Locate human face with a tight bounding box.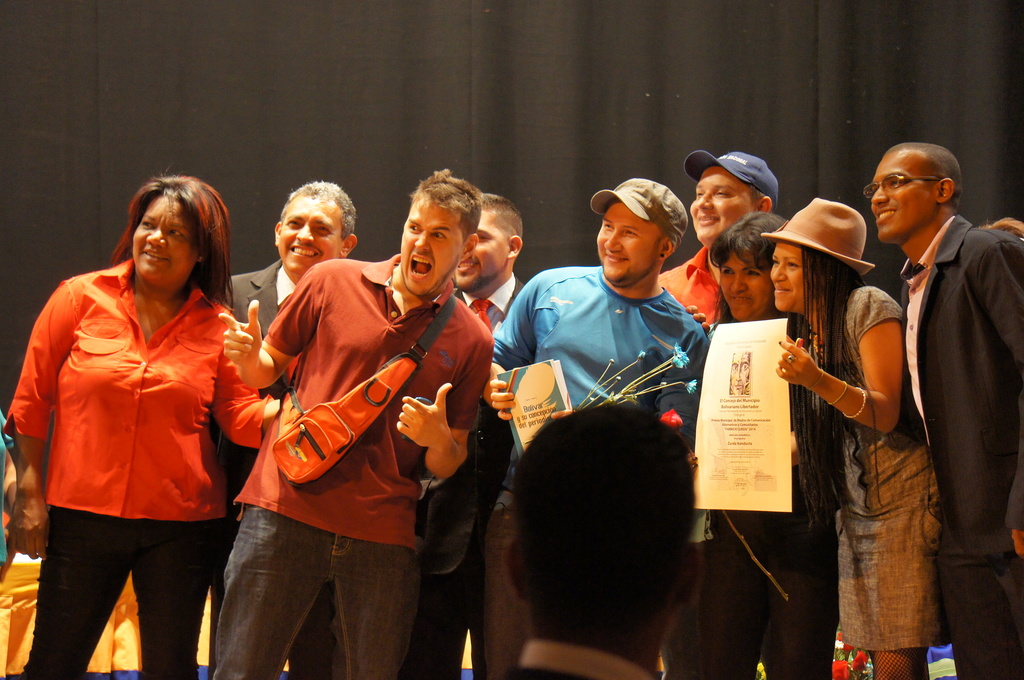
(401,193,463,298).
